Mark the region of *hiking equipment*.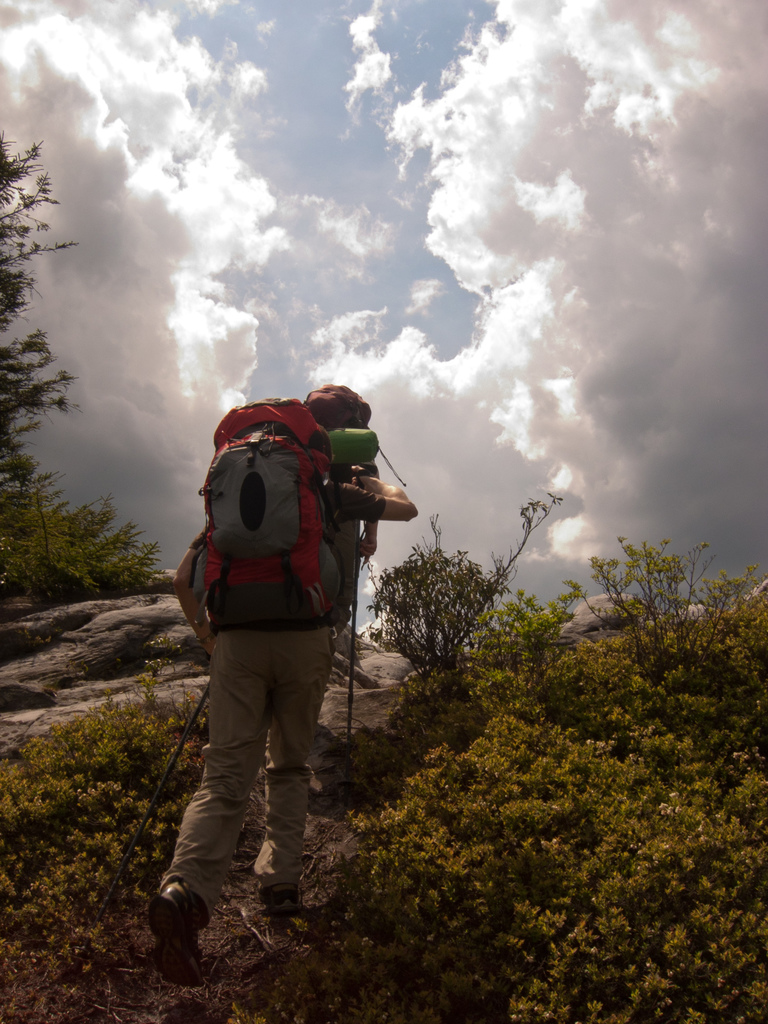
Region: rect(105, 682, 212, 915).
